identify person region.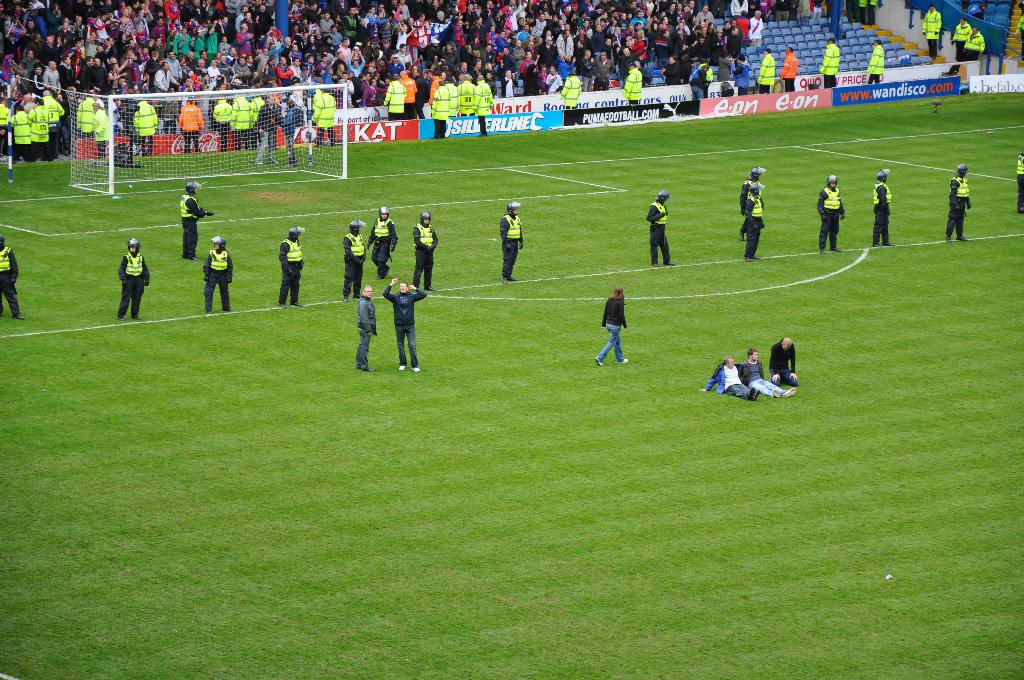
Region: [399,69,415,116].
